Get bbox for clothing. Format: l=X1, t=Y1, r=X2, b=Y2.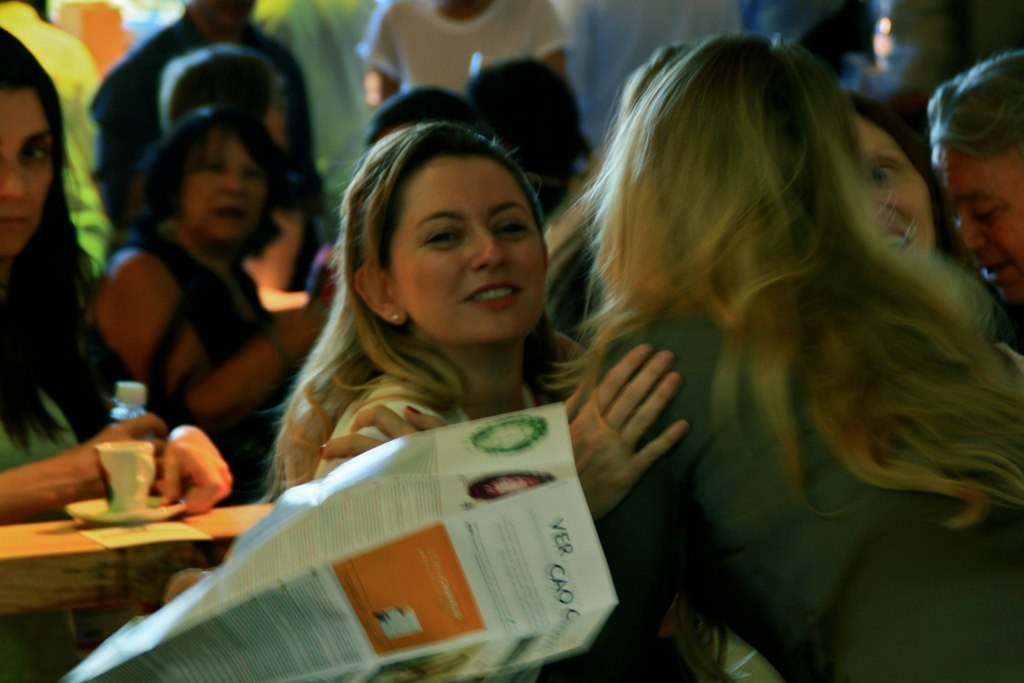
l=589, t=309, r=1023, b=682.
